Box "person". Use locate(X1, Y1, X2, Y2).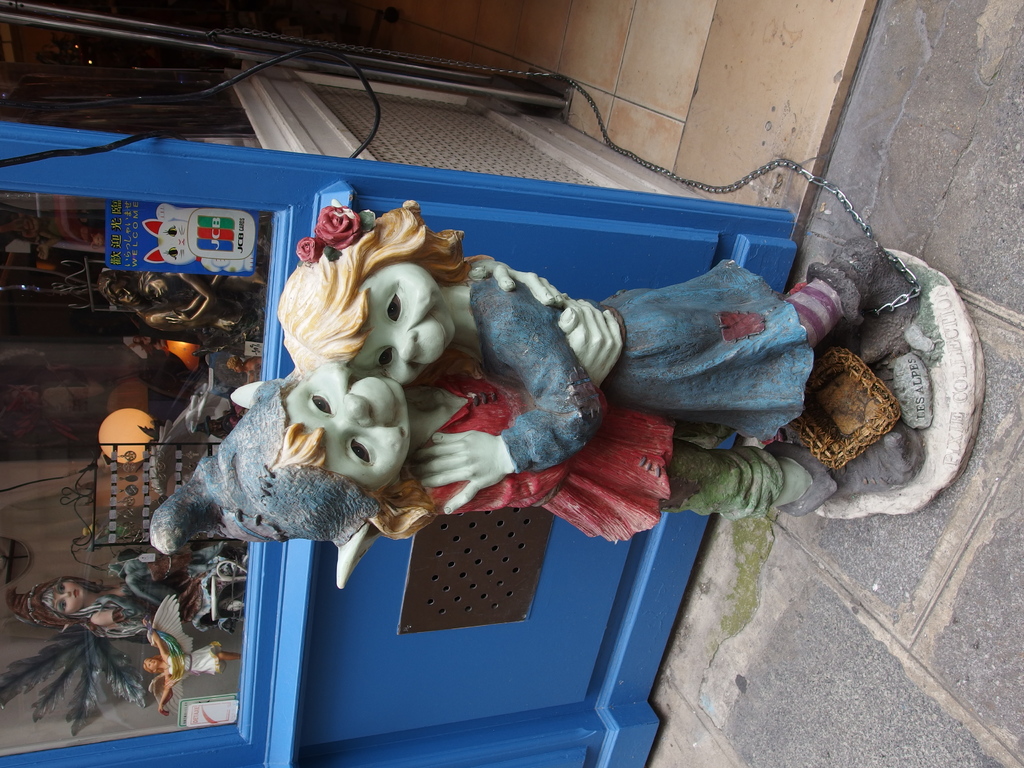
locate(13, 540, 247, 726).
